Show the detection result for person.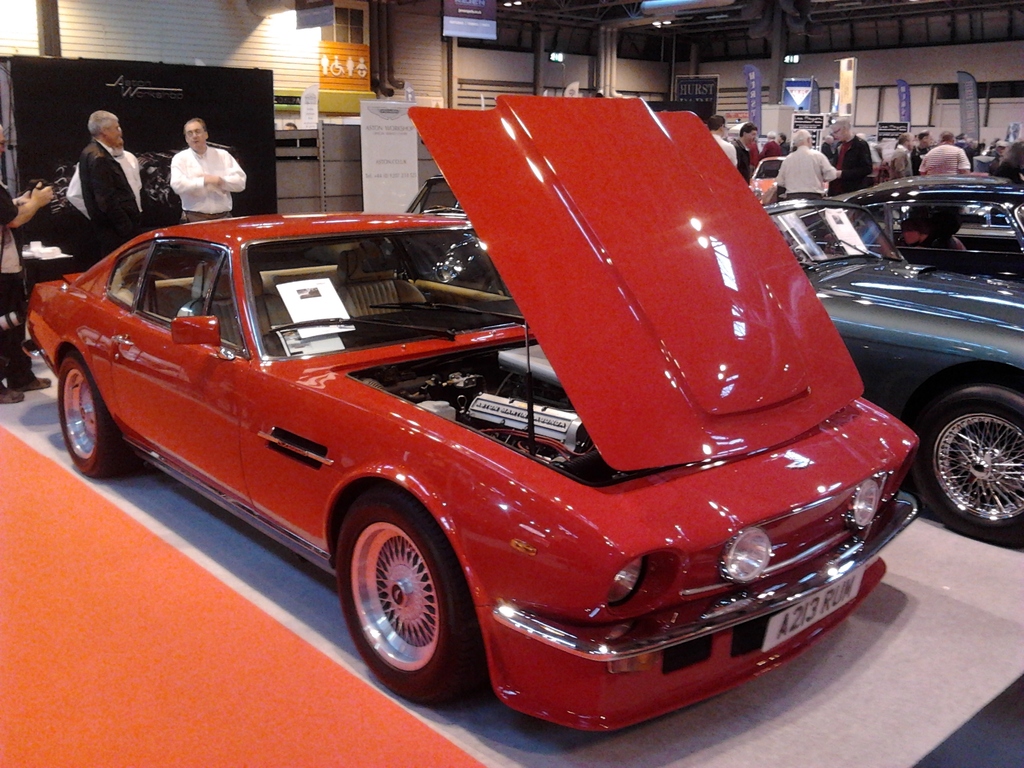
<bbox>779, 126, 832, 202</bbox>.
